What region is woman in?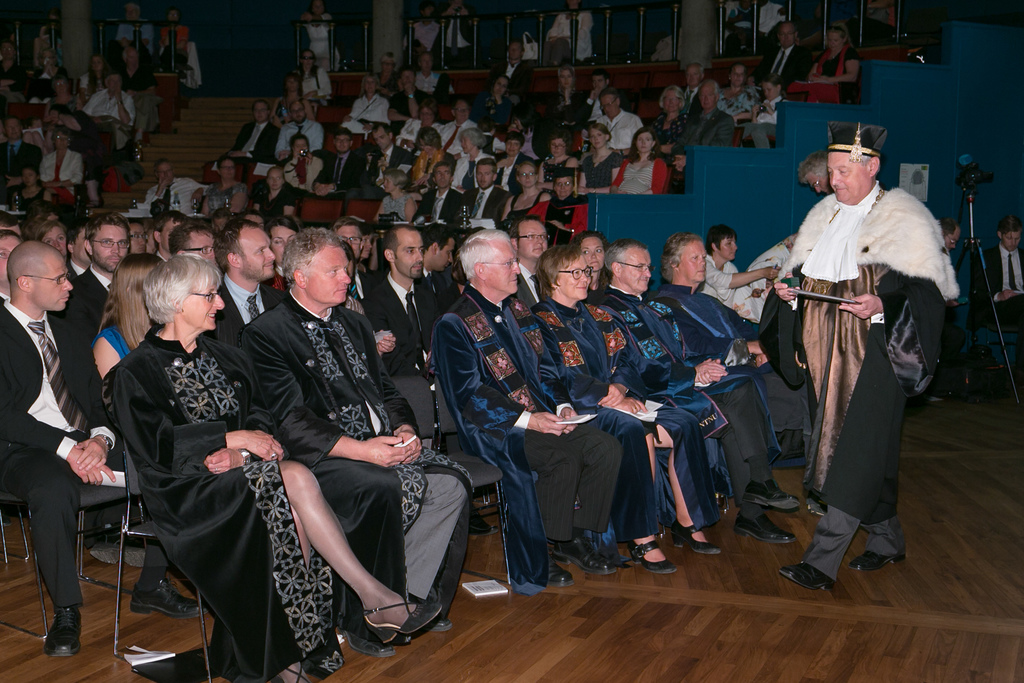
201, 154, 250, 222.
